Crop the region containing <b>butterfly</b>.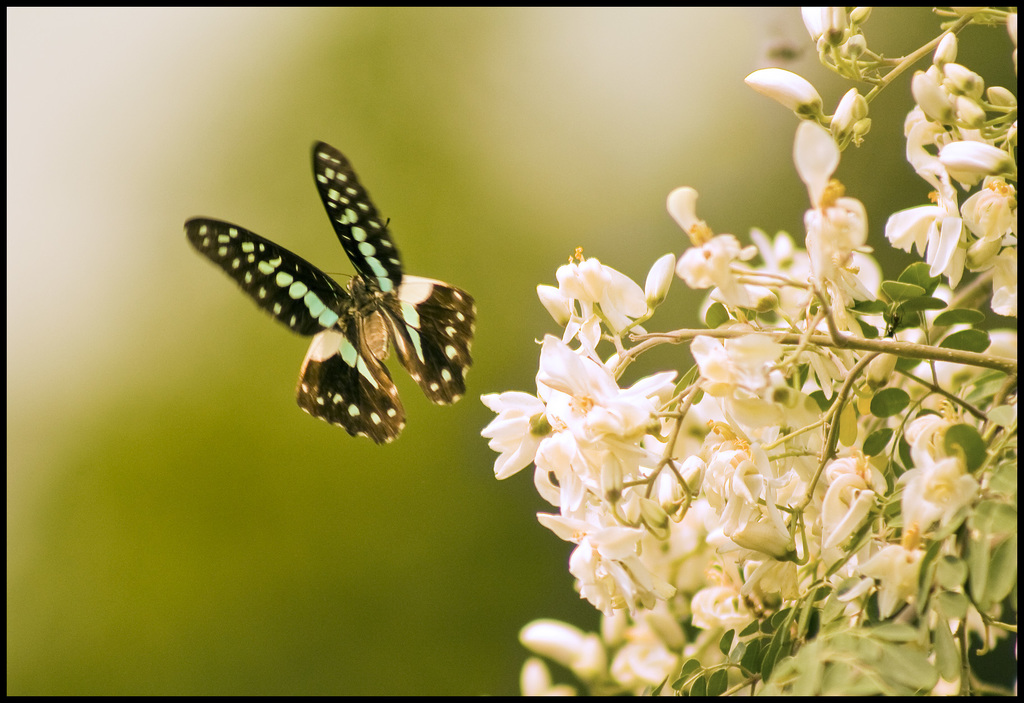
Crop region: bbox=(187, 139, 431, 371).
